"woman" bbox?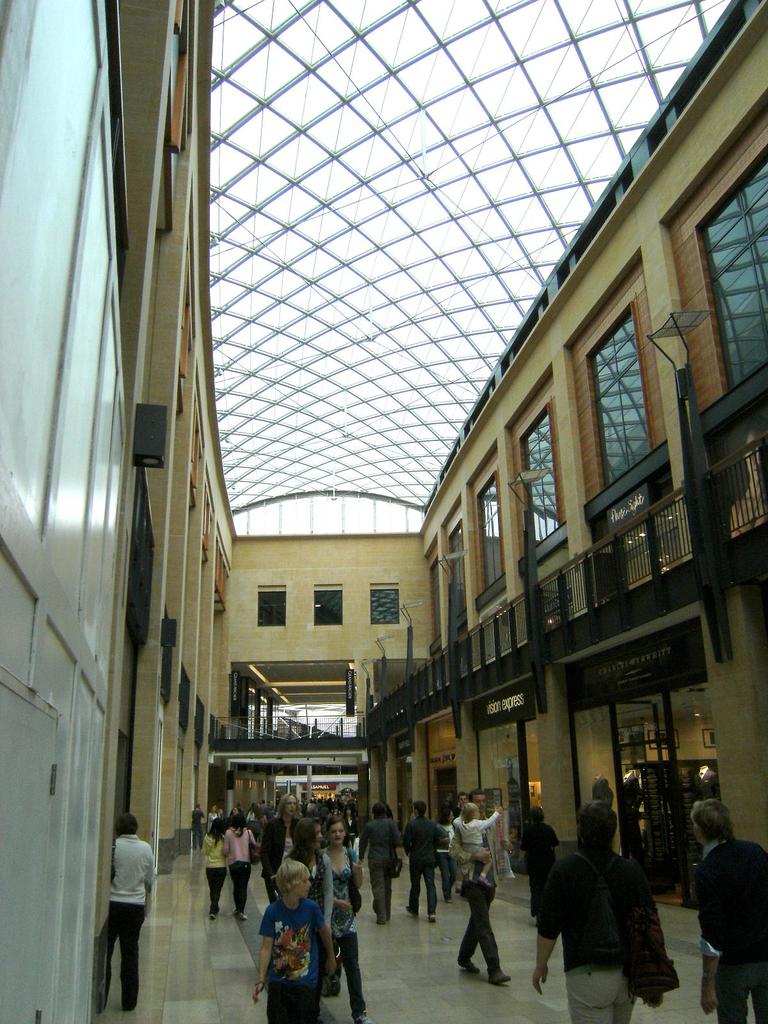
{"left": 222, "top": 815, "right": 264, "bottom": 923}
